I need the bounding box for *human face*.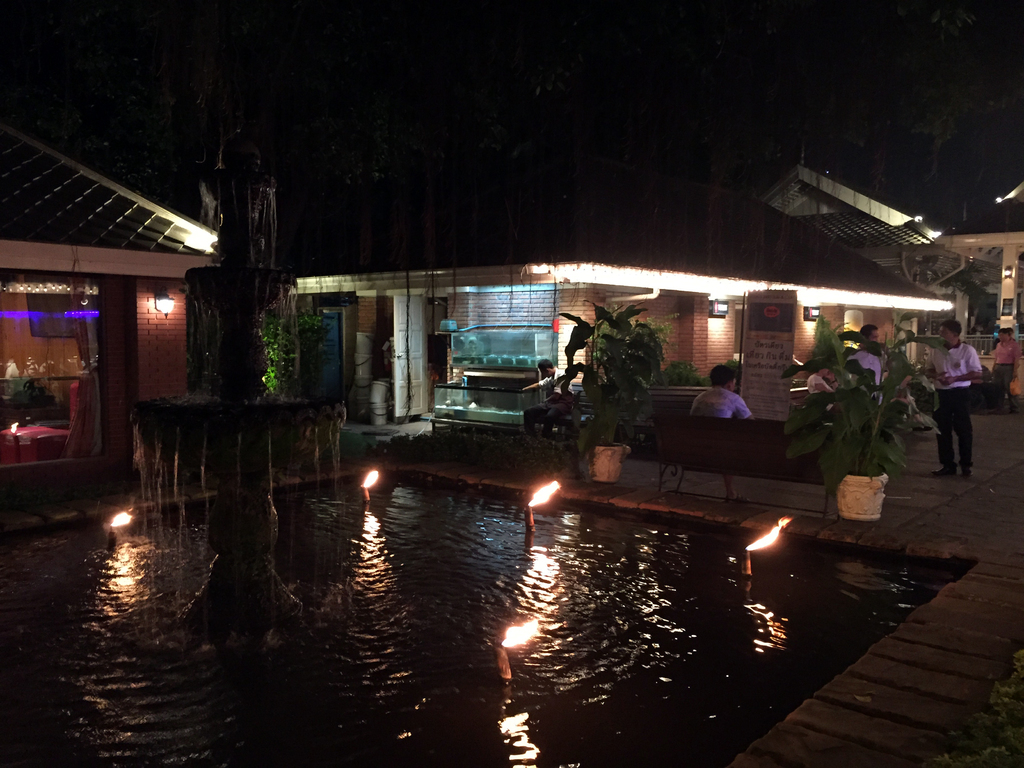
Here it is: pyautogui.locateOnScreen(1001, 333, 1012, 345).
